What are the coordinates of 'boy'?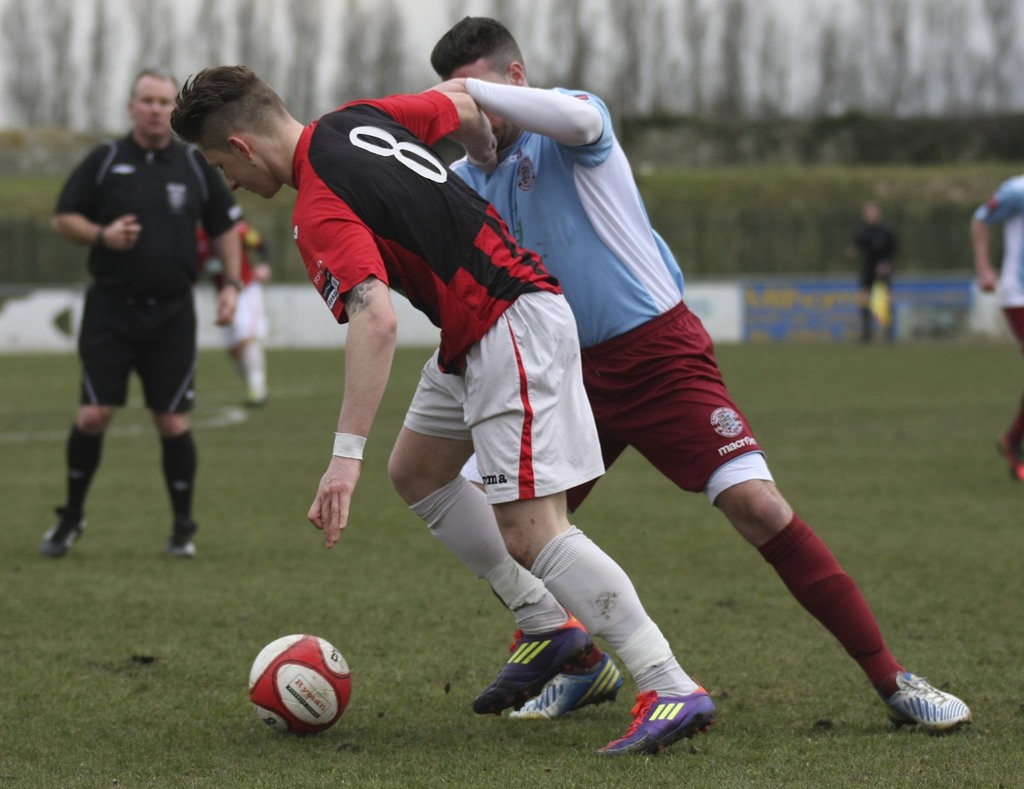
167 64 716 757.
